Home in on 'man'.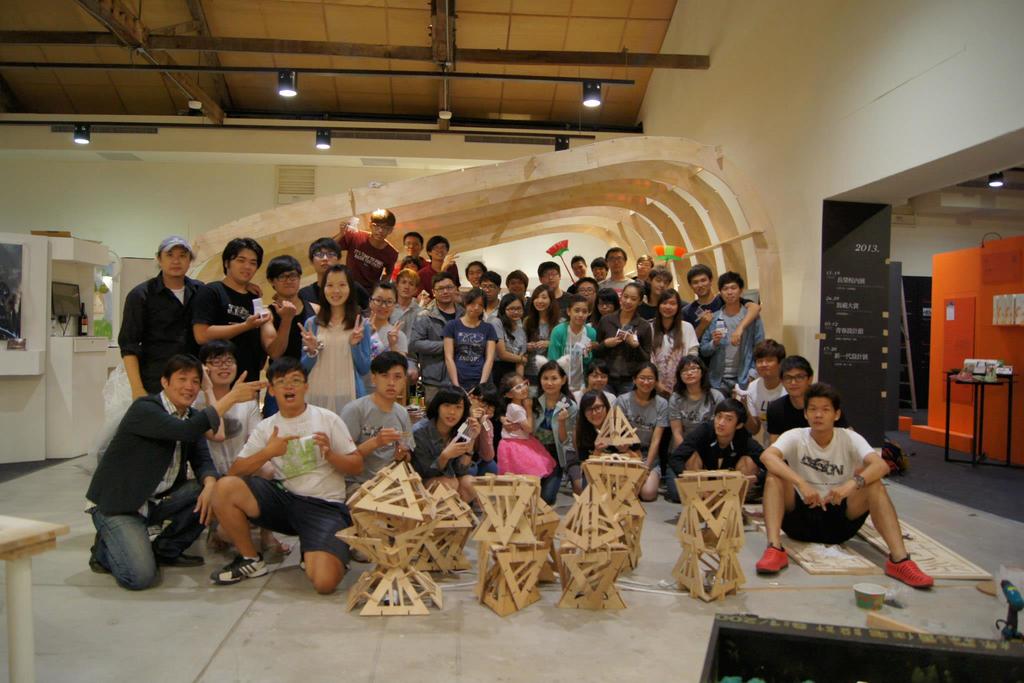
Homed in at x1=194, y1=340, x2=290, y2=561.
